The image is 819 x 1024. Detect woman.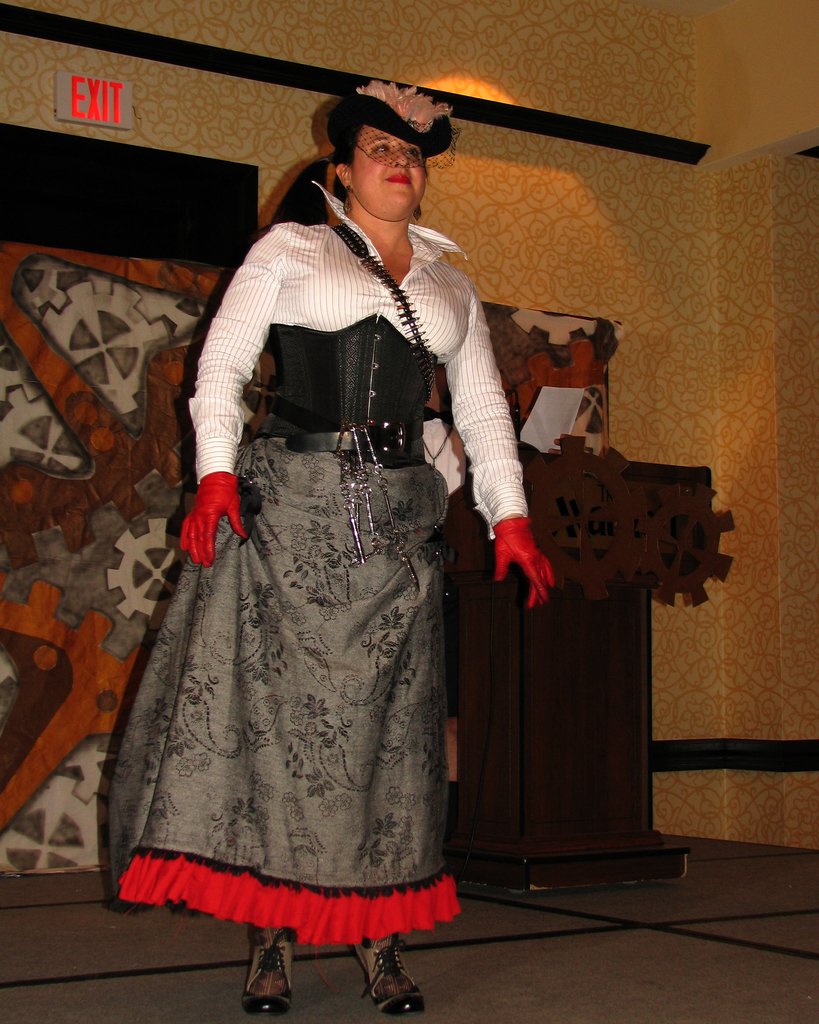
Detection: [138, 86, 517, 986].
